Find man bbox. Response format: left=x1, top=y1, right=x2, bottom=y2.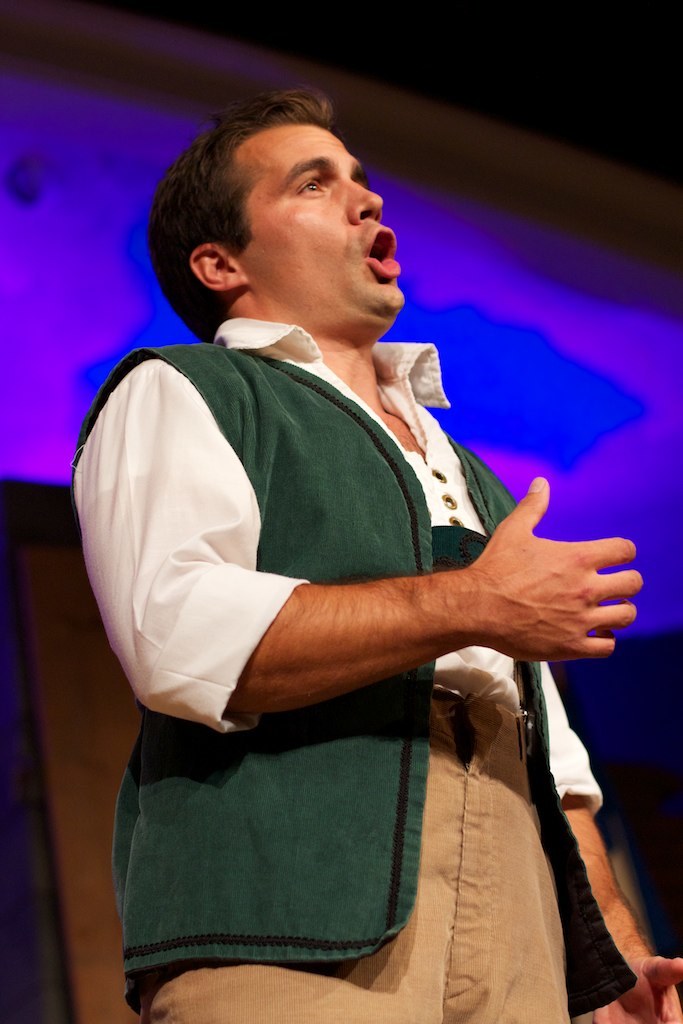
left=72, top=111, right=612, bottom=996.
